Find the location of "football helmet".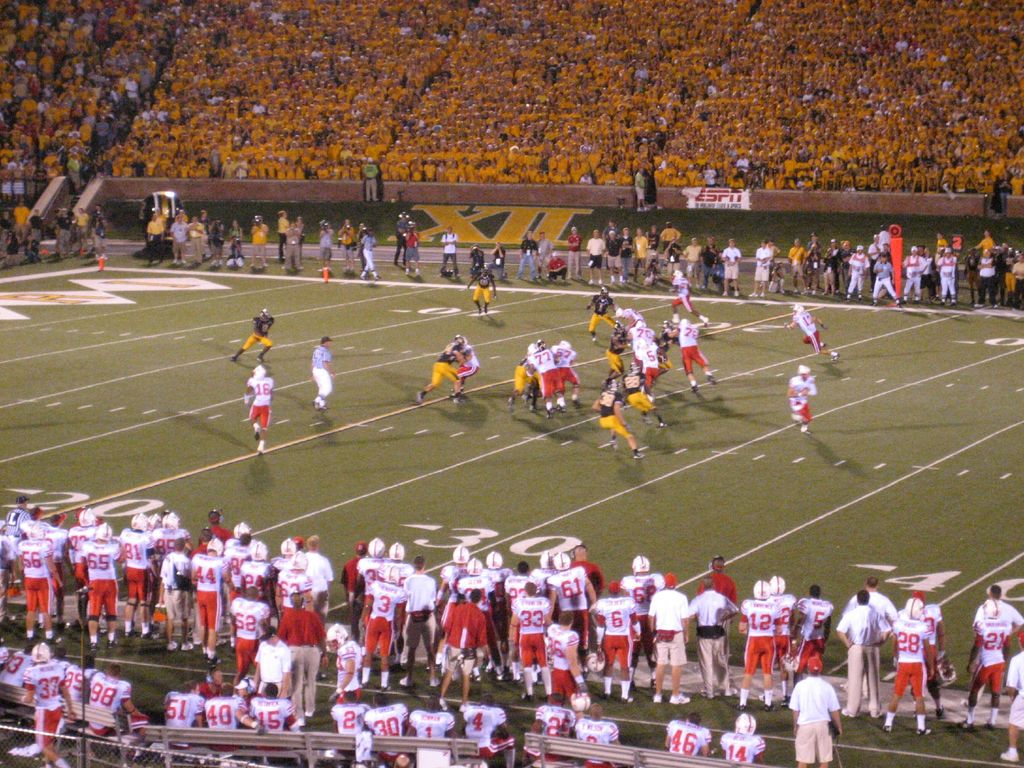
Location: select_region(538, 552, 555, 569).
